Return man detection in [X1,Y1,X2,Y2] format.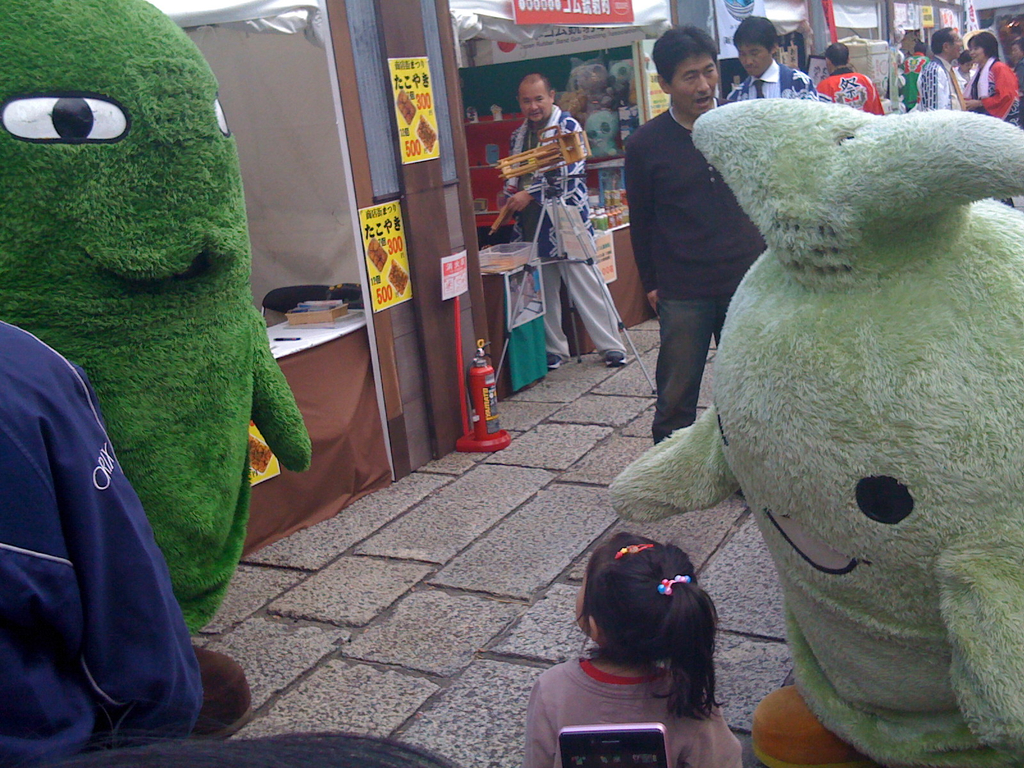
[497,68,628,377].
